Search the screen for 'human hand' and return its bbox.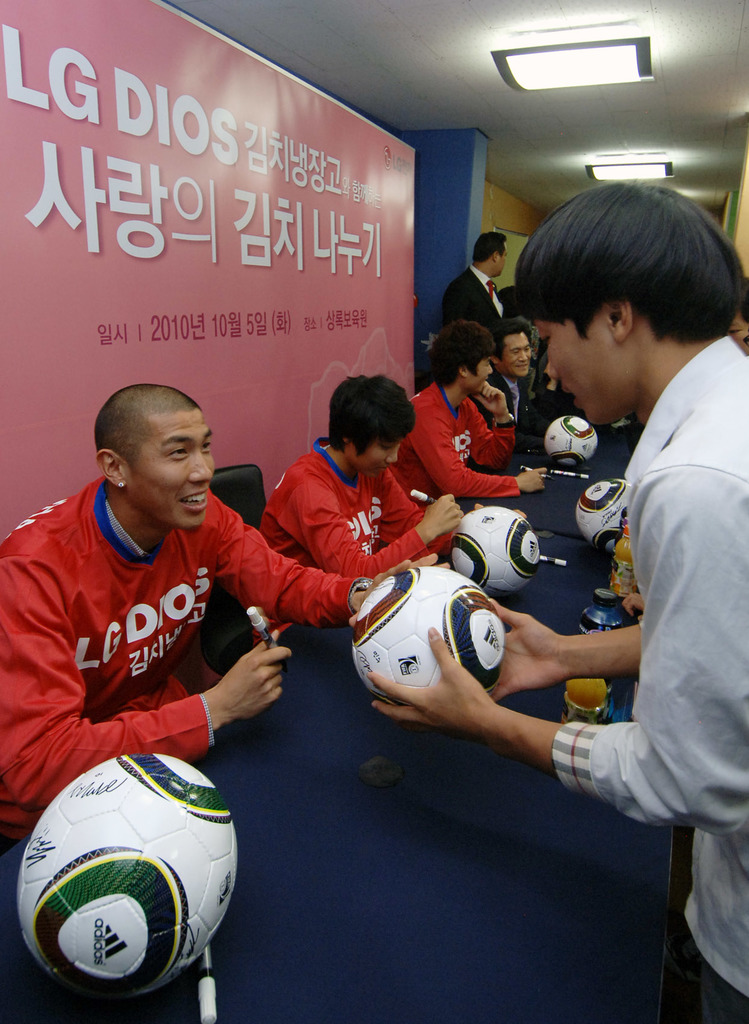
Found: (515,465,550,498).
